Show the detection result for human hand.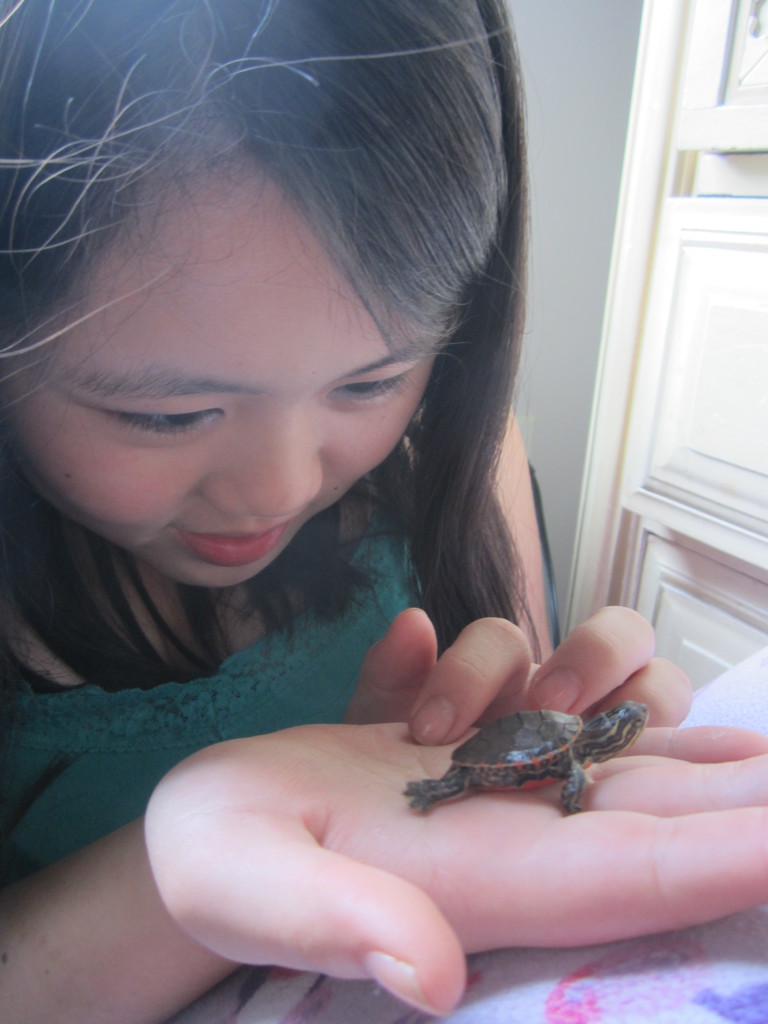
[145, 713, 767, 1014].
